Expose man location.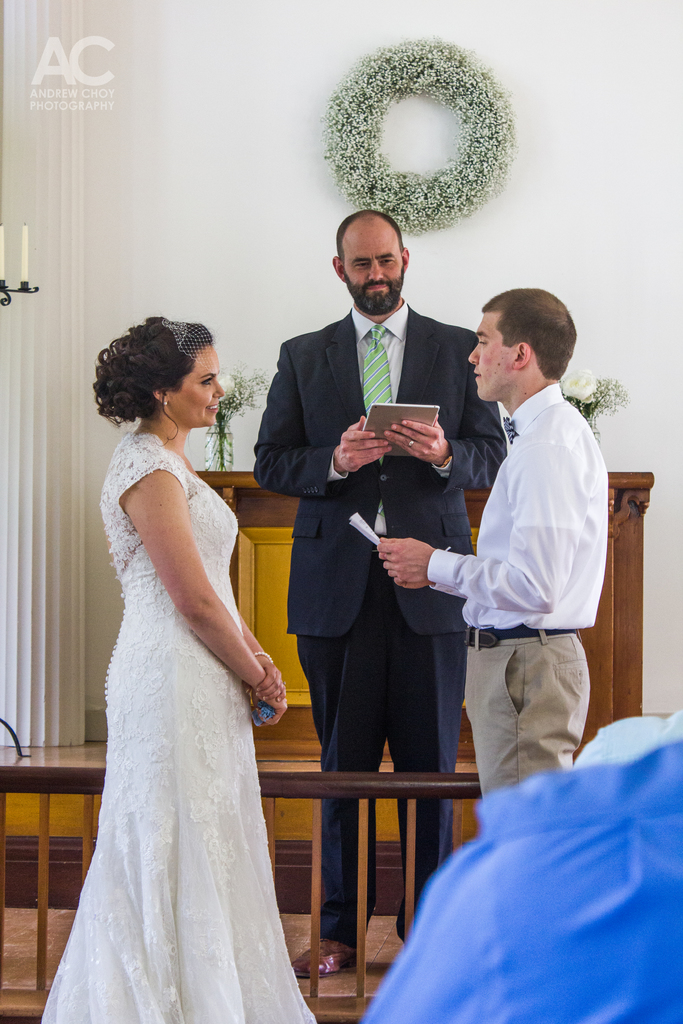
Exposed at [x1=246, y1=204, x2=509, y2=980].
